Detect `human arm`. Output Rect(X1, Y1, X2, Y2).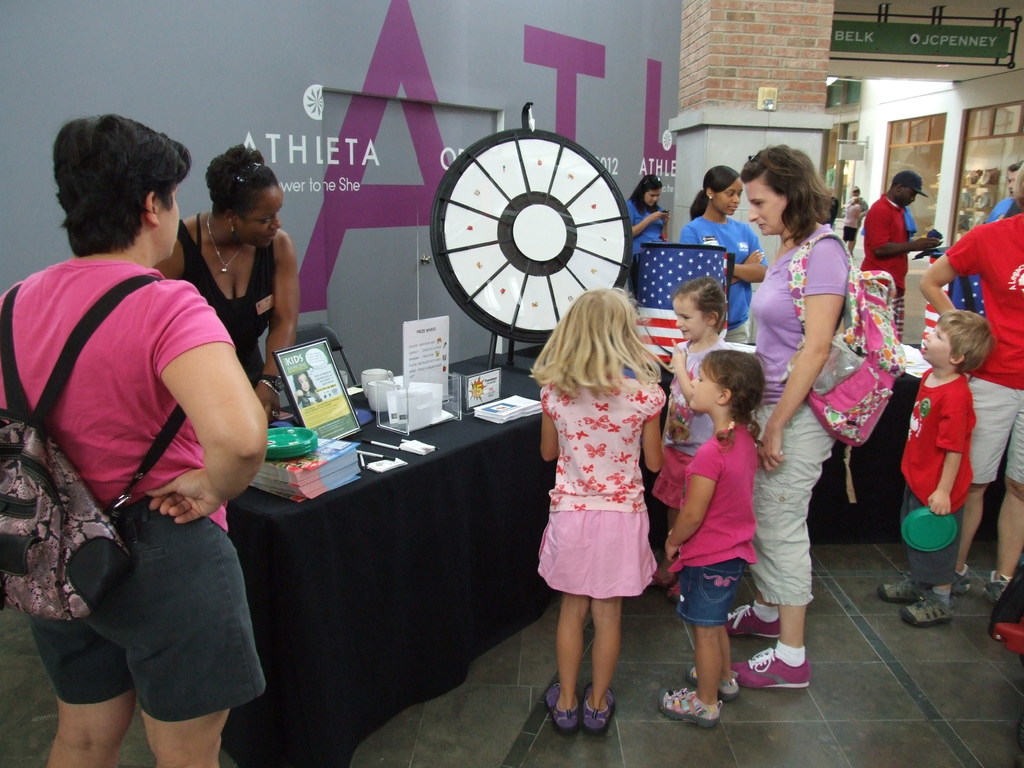
Rect(136, 303, 259, 566).
